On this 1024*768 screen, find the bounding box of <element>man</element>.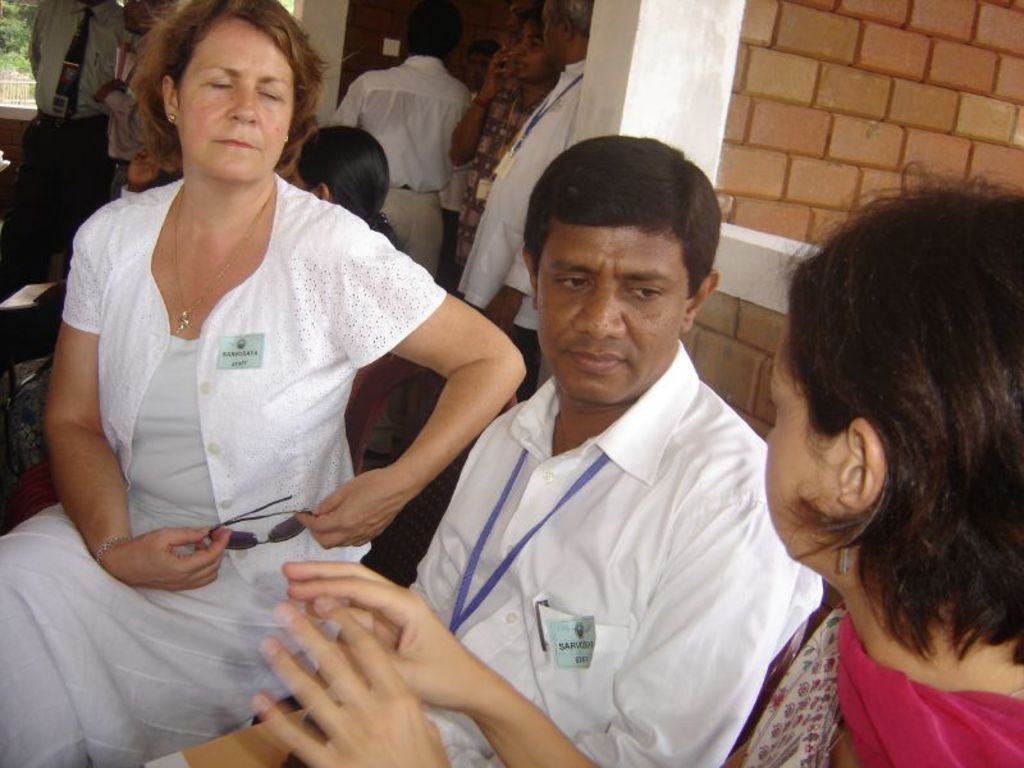
Bounding box: 0:0:141:302.
